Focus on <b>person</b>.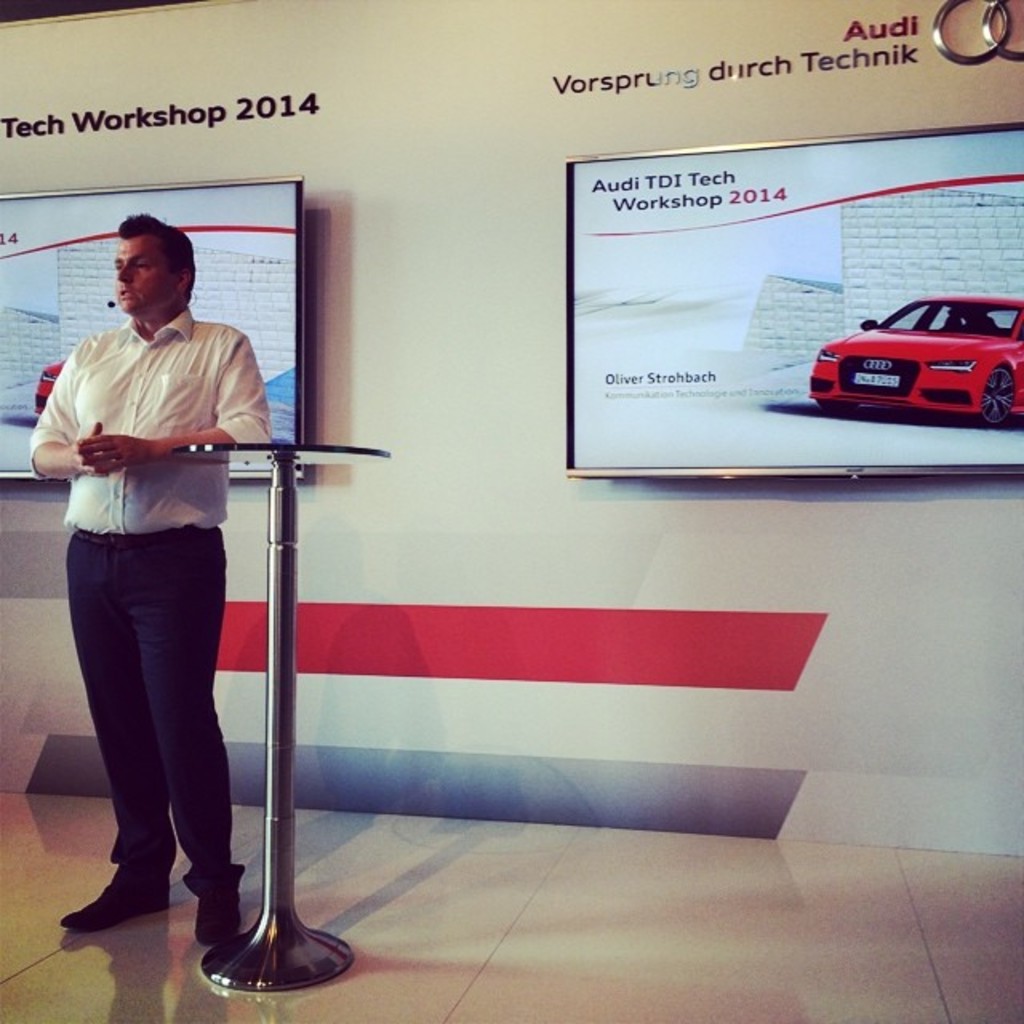
Focused at rect(26, 200, 259, 944).
